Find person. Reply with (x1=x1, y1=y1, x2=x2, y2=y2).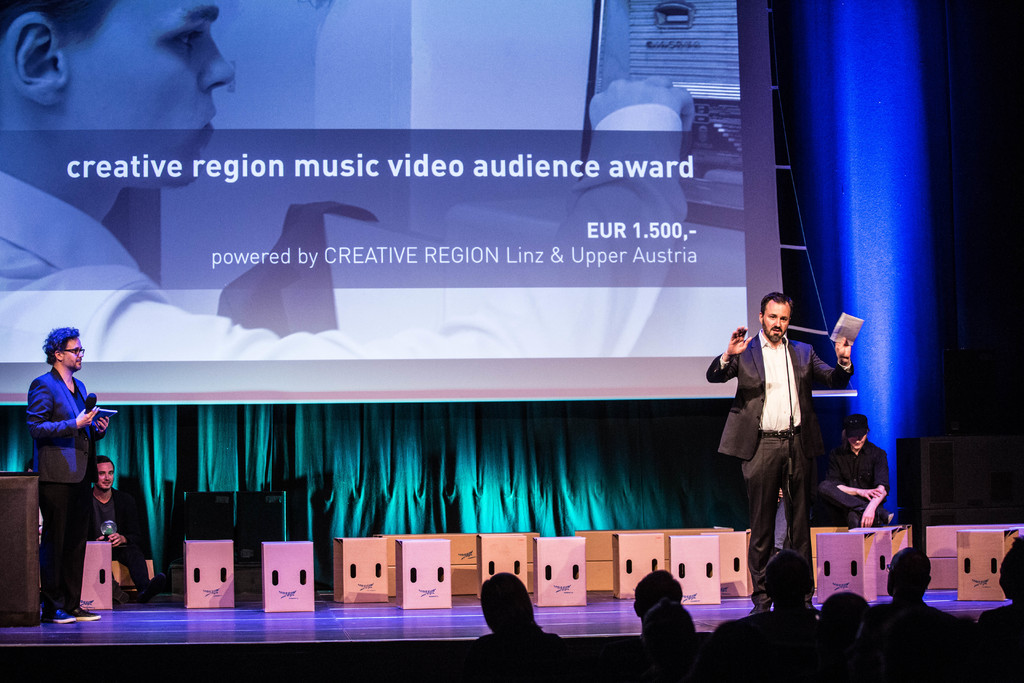
(x1=820, y1=409, x2=898, y2=528).
